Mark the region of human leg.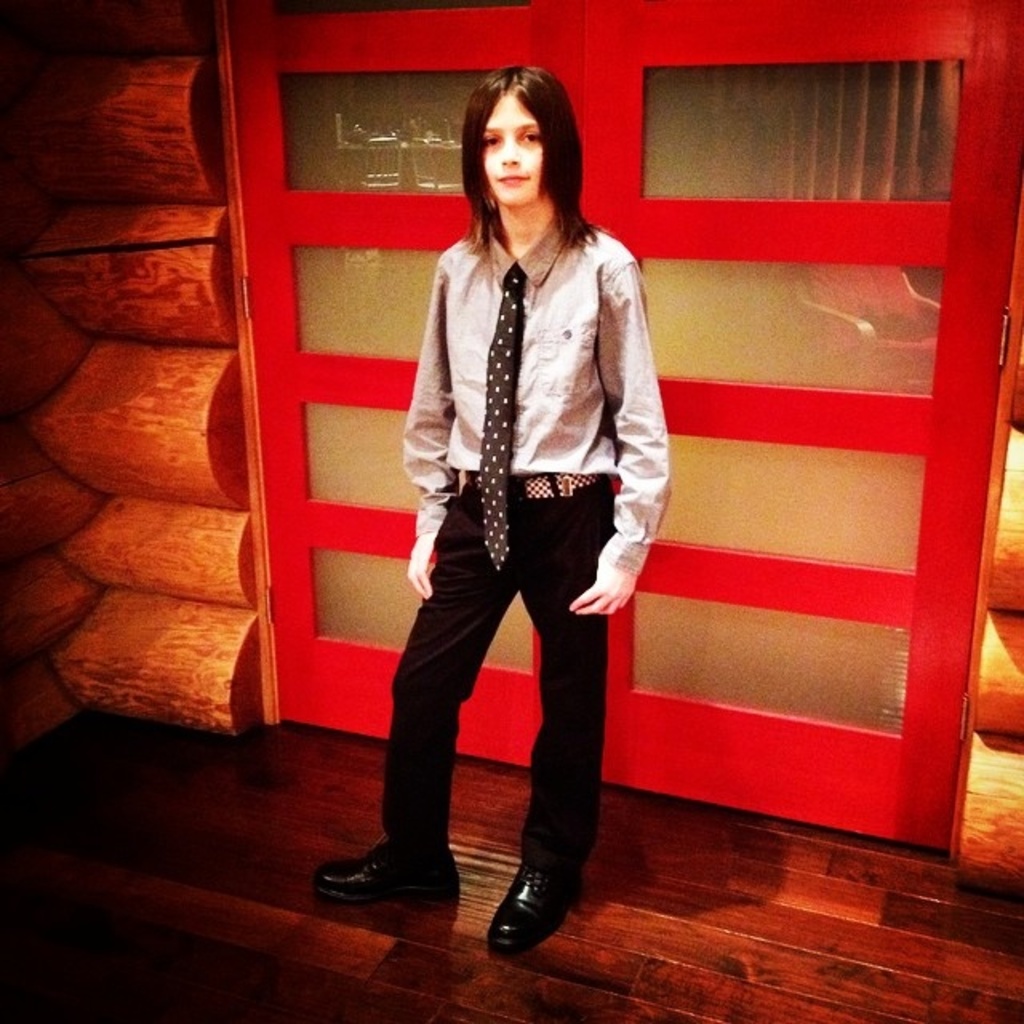
Region: rect(514, 485, 613, 949).
